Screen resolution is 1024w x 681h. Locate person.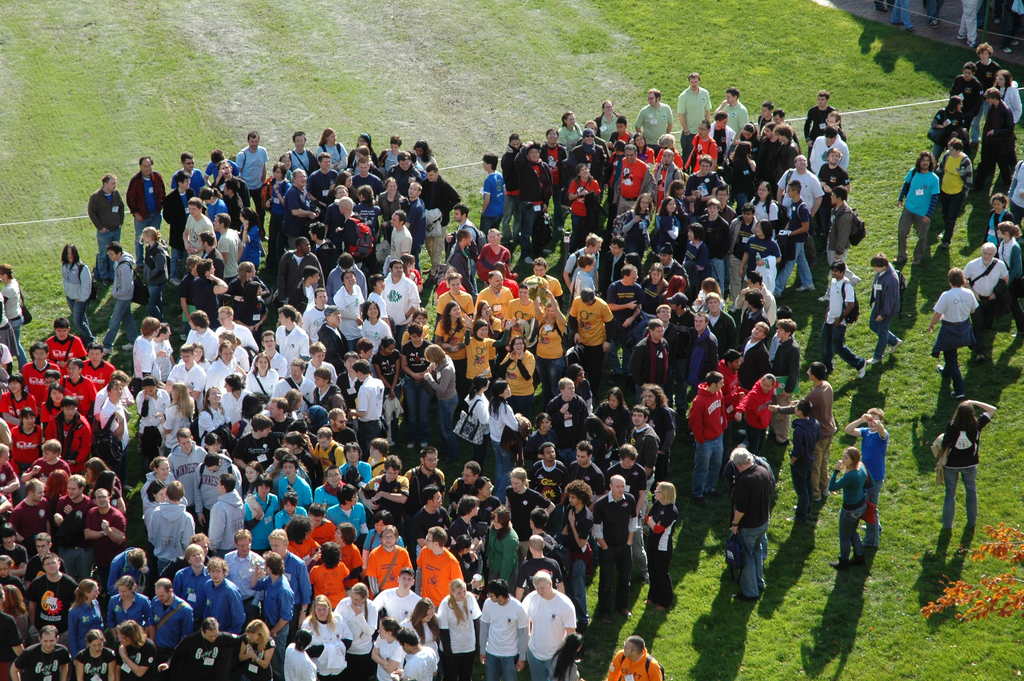
[left=85, top=174, right=136, bottom=249].
